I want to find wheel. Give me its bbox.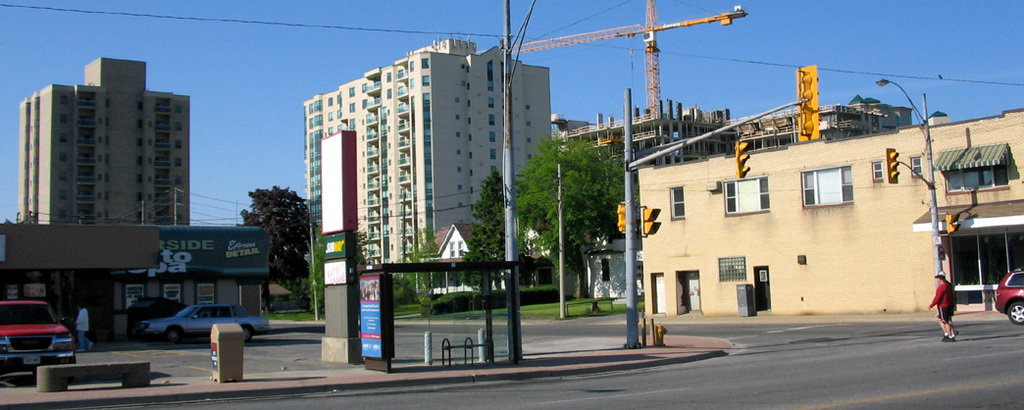
163 323 181 344.
